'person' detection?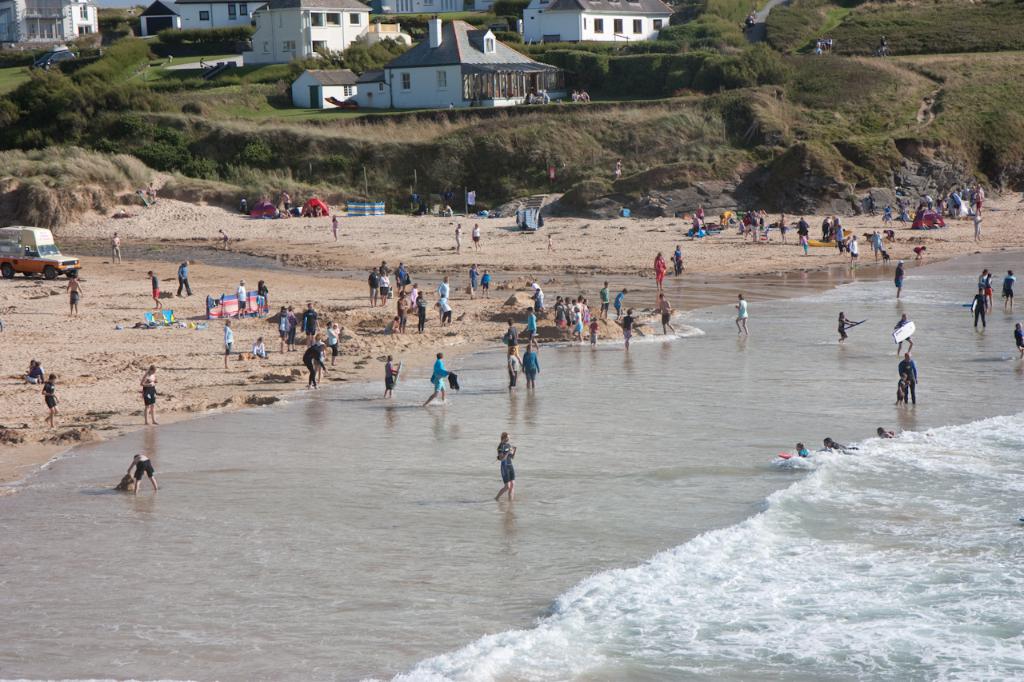
[left=146, top=182, right=156, bottom=203]
